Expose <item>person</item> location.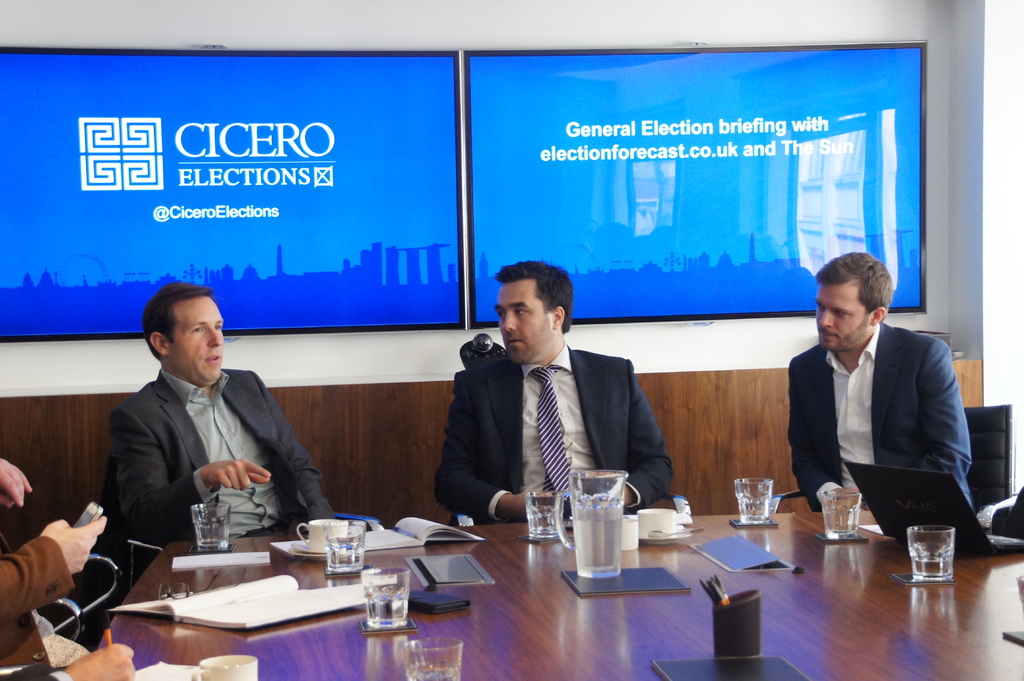
Exposed at locate(790, 253, 973, 511).
